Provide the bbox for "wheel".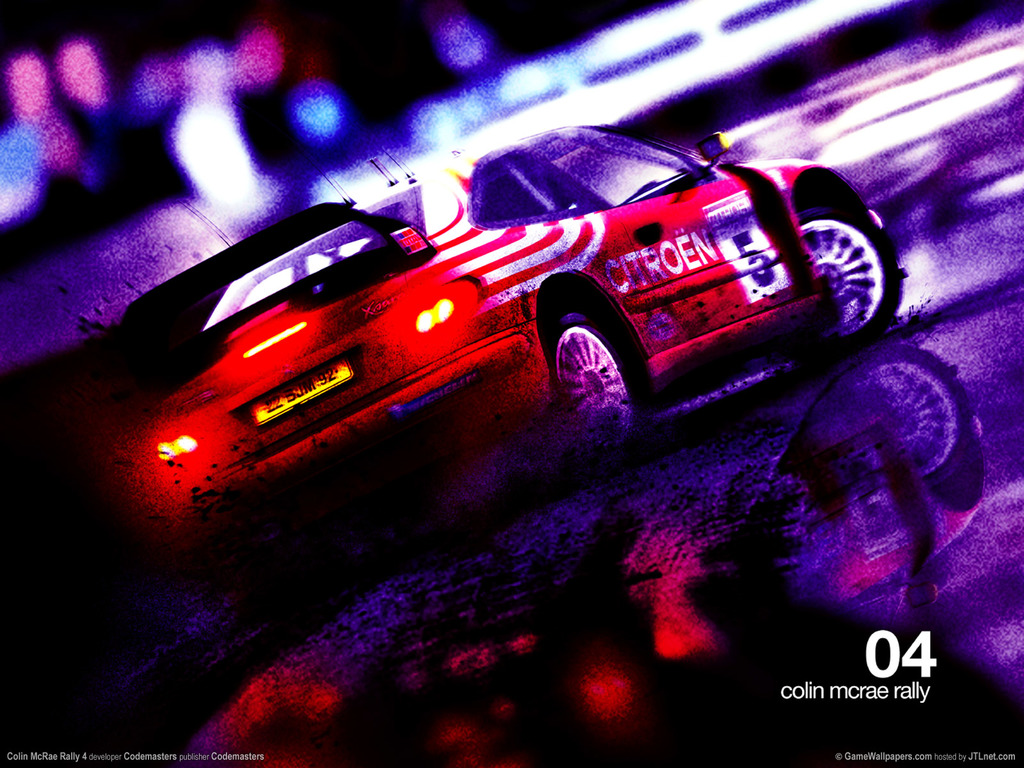
Rect(561, 304, 627, 429).
